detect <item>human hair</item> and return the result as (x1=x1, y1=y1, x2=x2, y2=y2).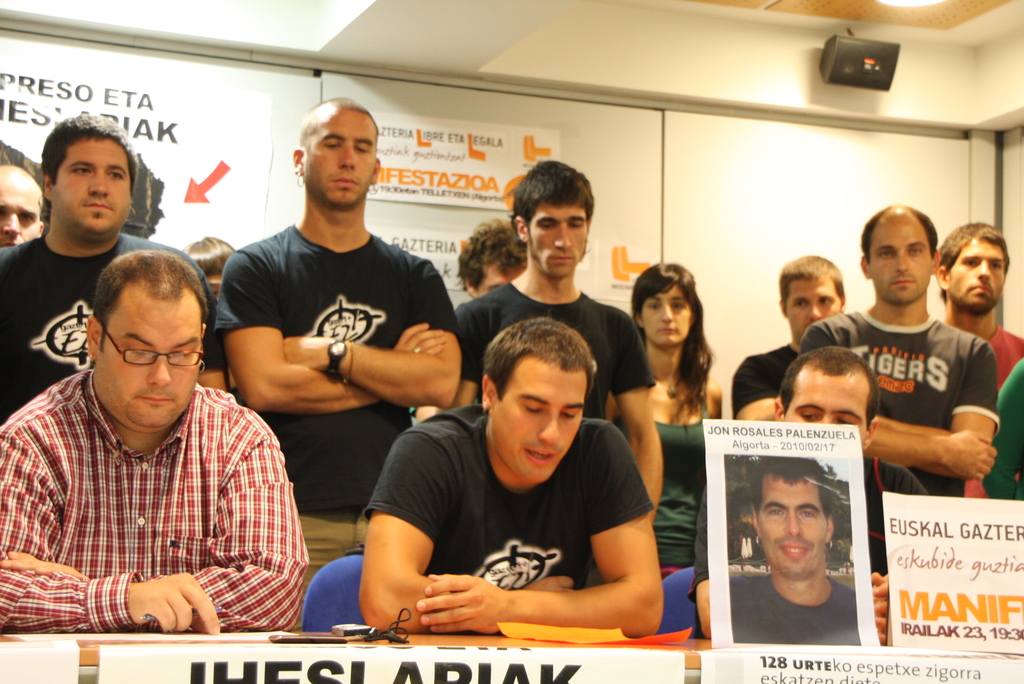
(x1=513, y1=156, x2=596, y2=221).
